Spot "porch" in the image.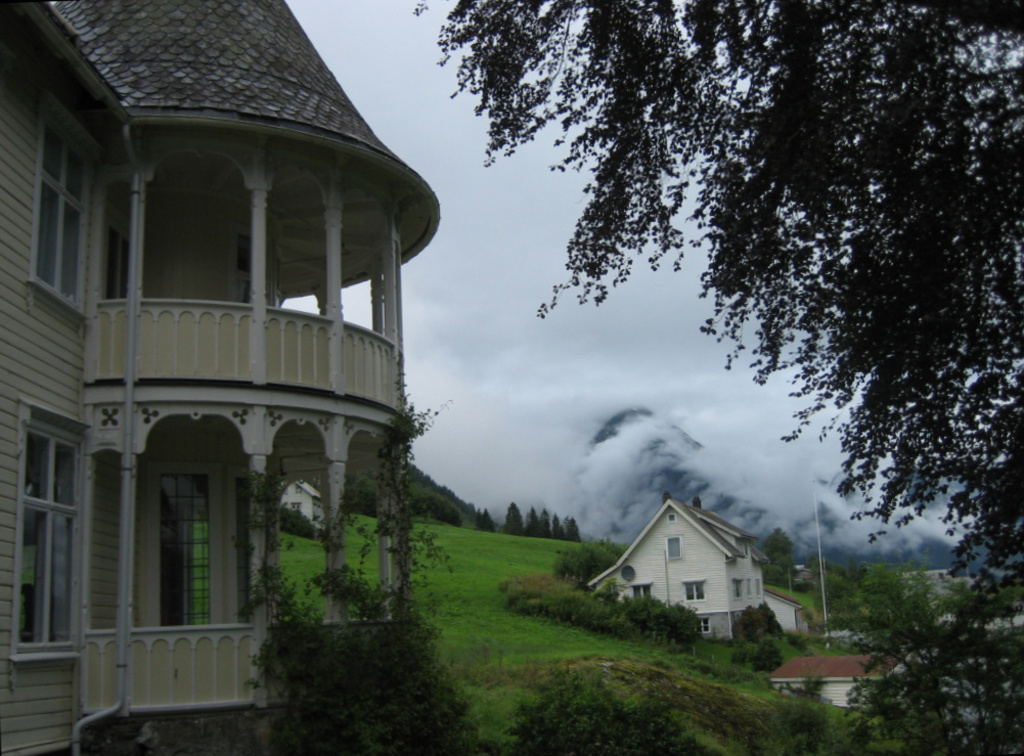
"porch" found at bbox=(71, 604, 326, 726).
